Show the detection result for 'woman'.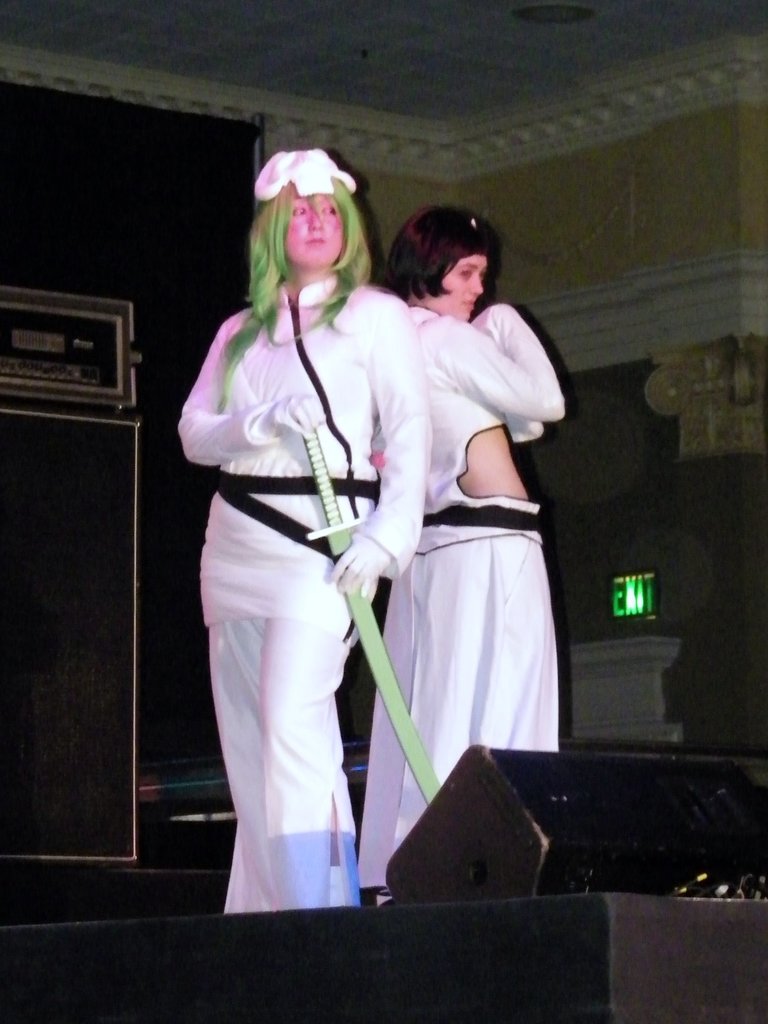
x1=333 y1=195 x2=567 y2=867.
